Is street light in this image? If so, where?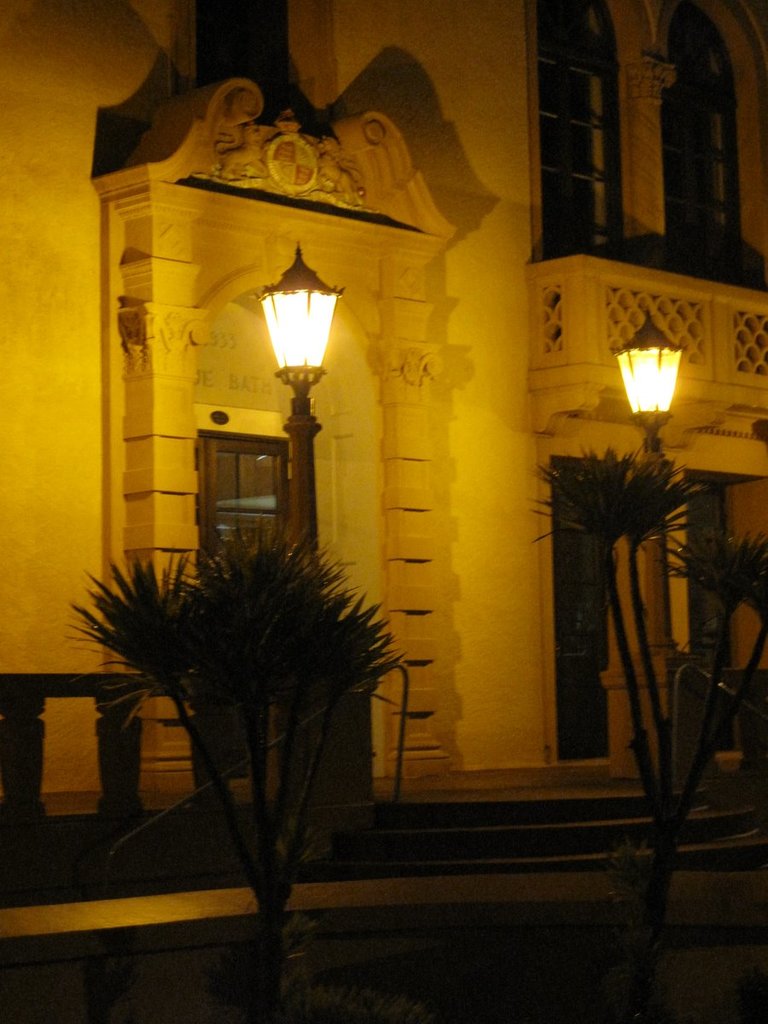
Yes, at Rect(601, 311, 698, 717).
